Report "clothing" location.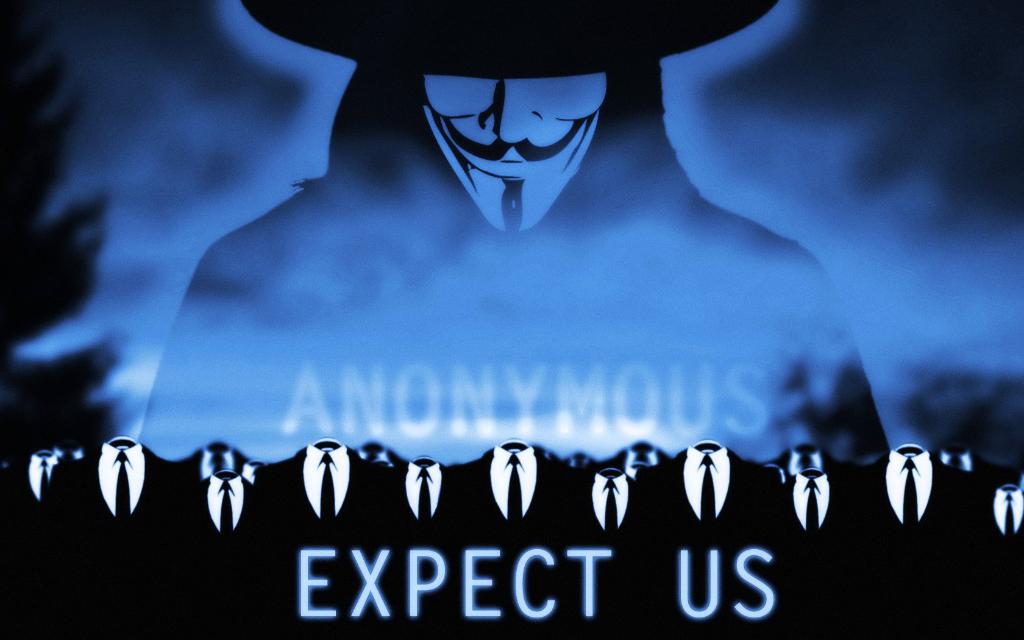
Report: [59,438,176,535].
